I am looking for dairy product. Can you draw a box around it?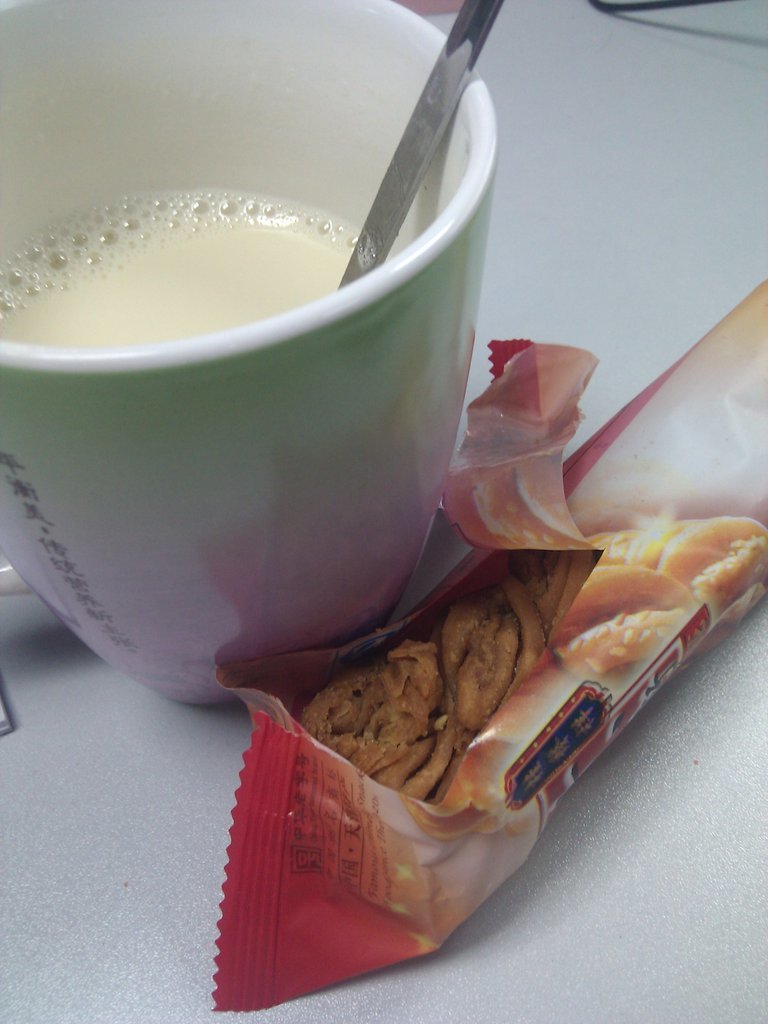
Sure, the bounding box is locate(0, 187, 385, 343).
